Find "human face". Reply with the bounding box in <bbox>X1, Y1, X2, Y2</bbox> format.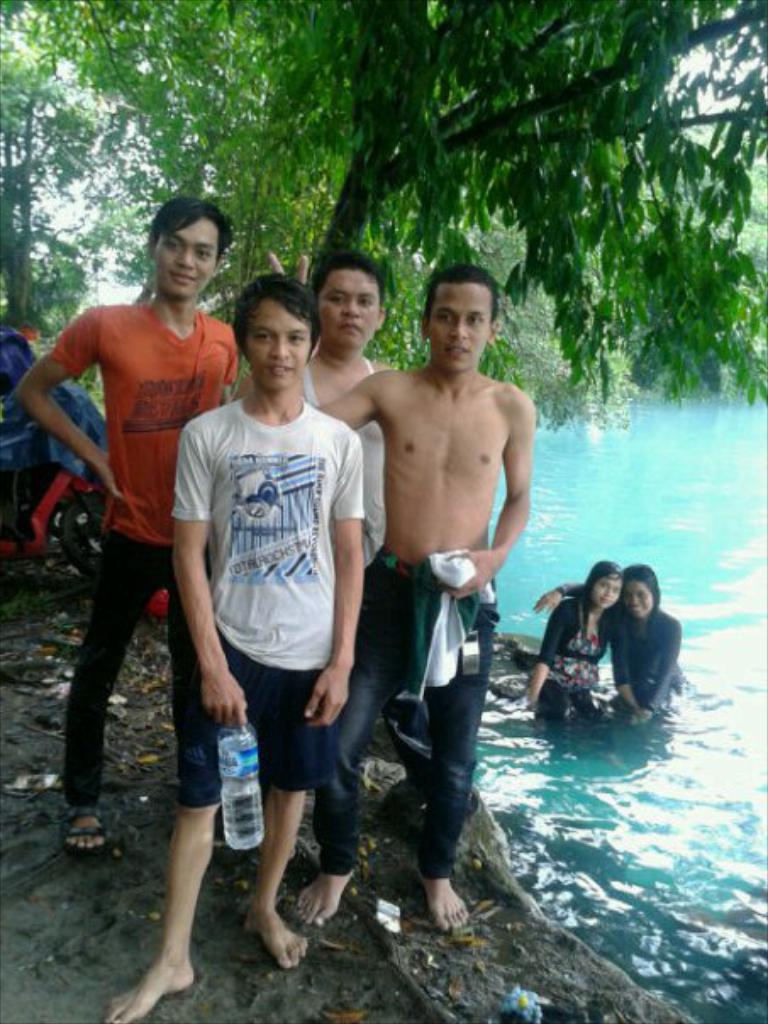
<bbox>246, 295, 312, 373</bbox>.
